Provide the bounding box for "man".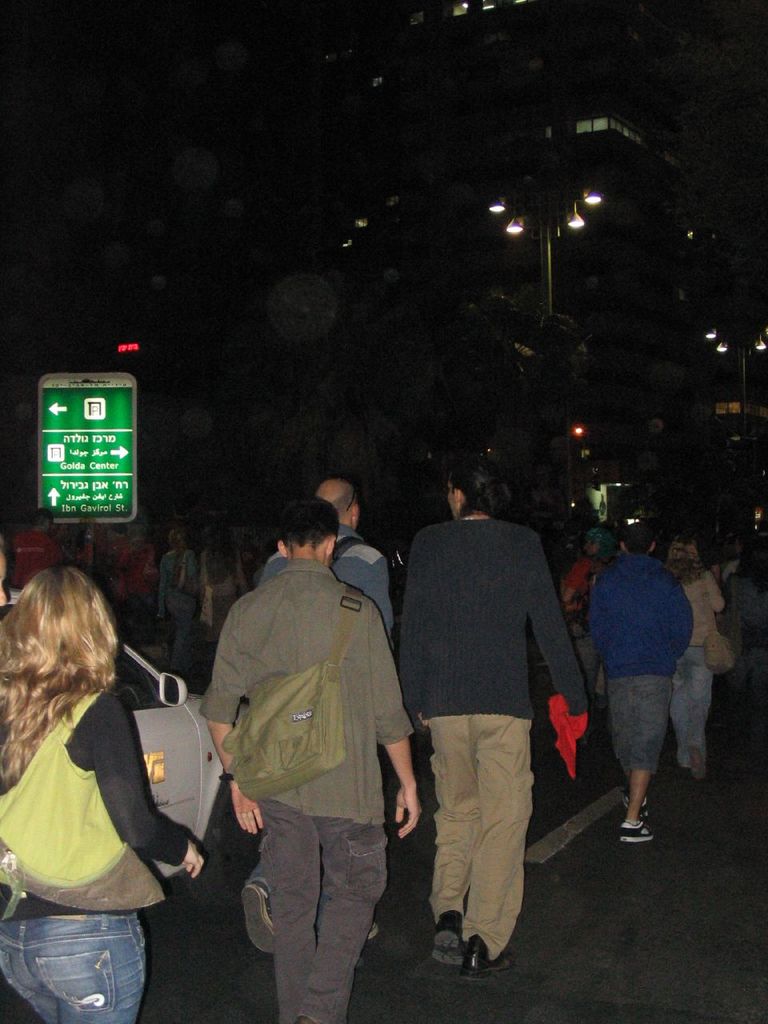
382:501:572:972.
